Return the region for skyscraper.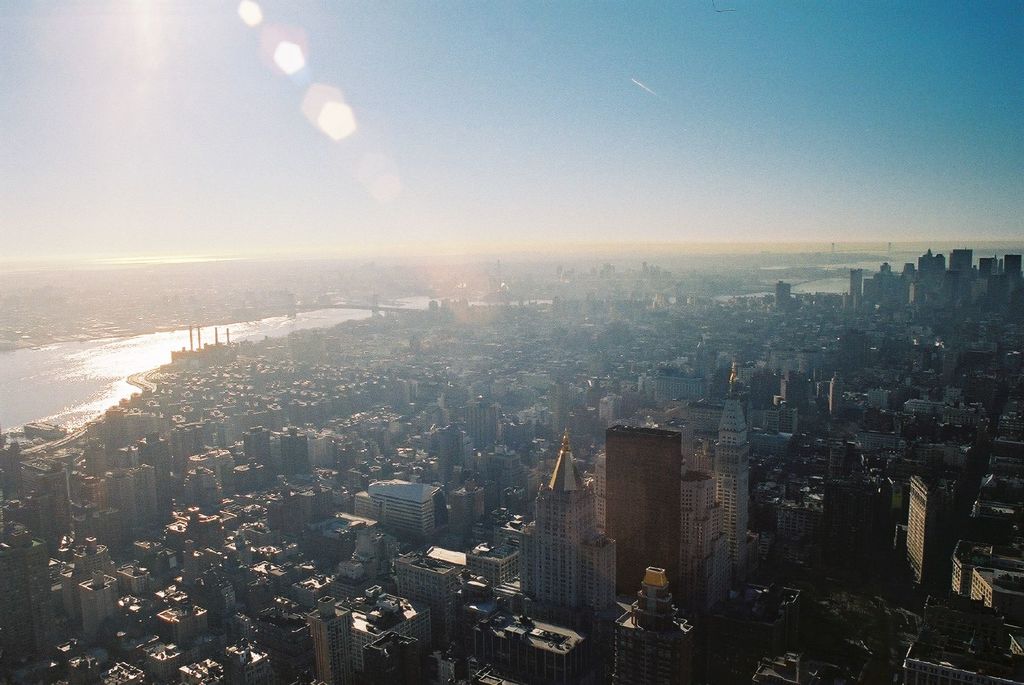
BBox(604, 421, 683, 599).
